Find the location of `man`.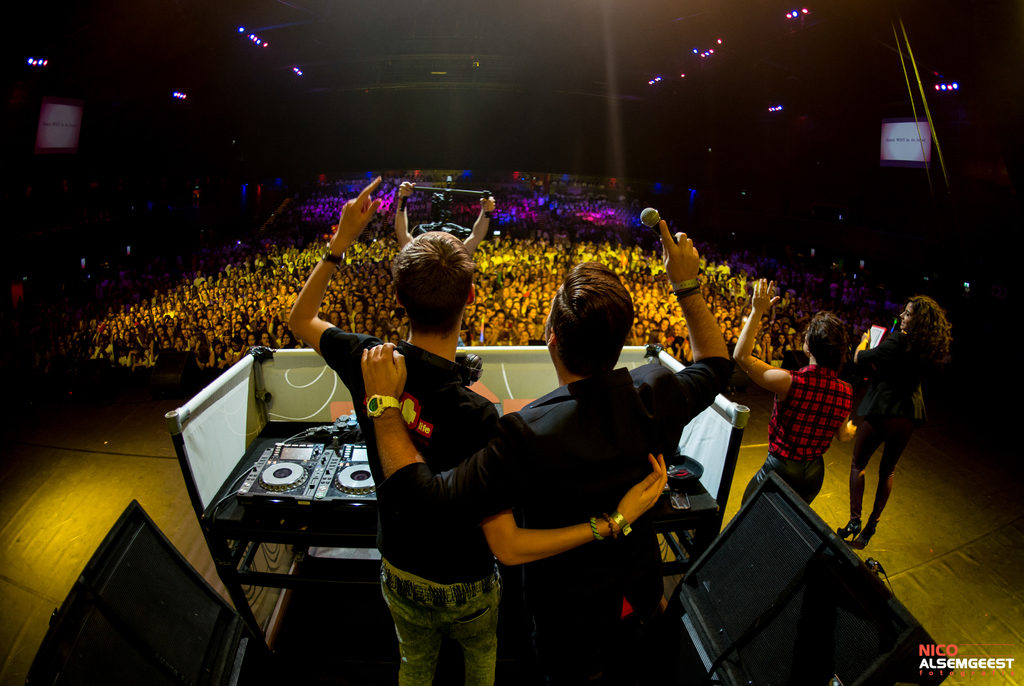
Location: BBox(739, 276, 851, 518).
